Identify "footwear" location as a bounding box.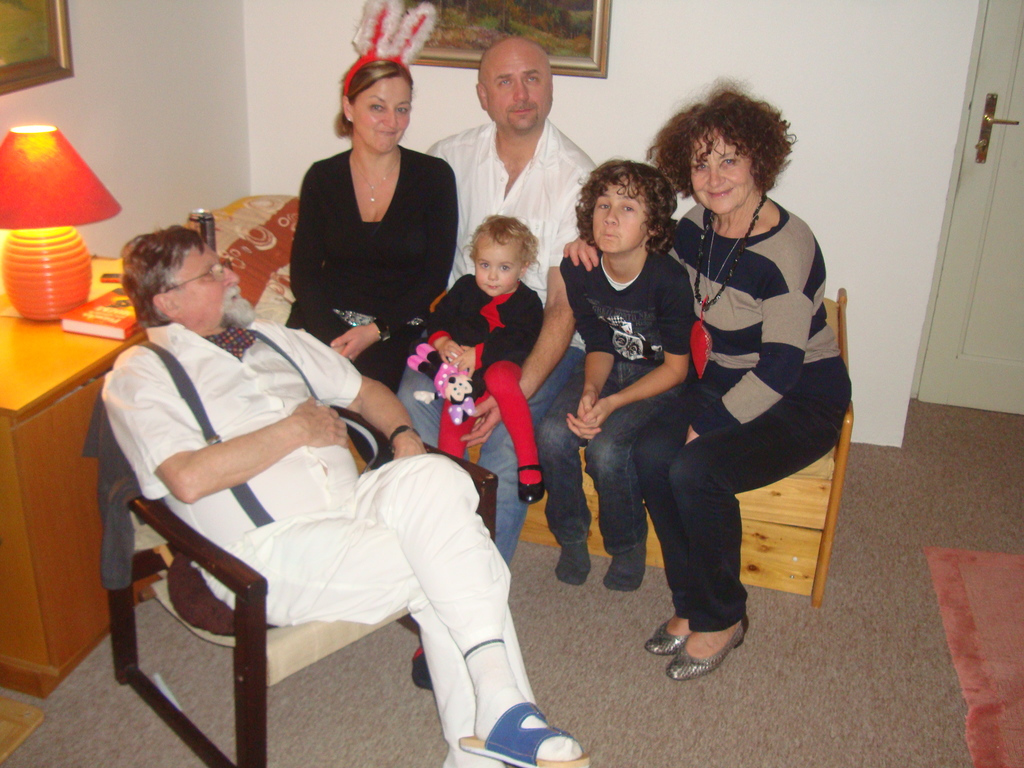
[left=456, top=699, right=595, bottom=767].
